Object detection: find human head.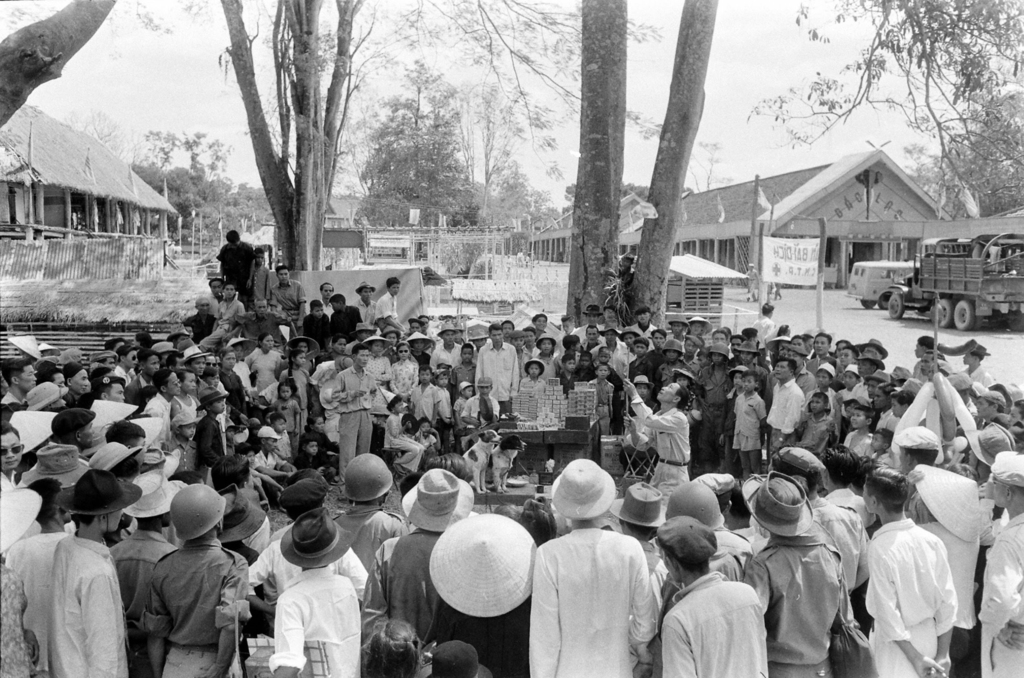
BBox(350, 341, 374, 366).
